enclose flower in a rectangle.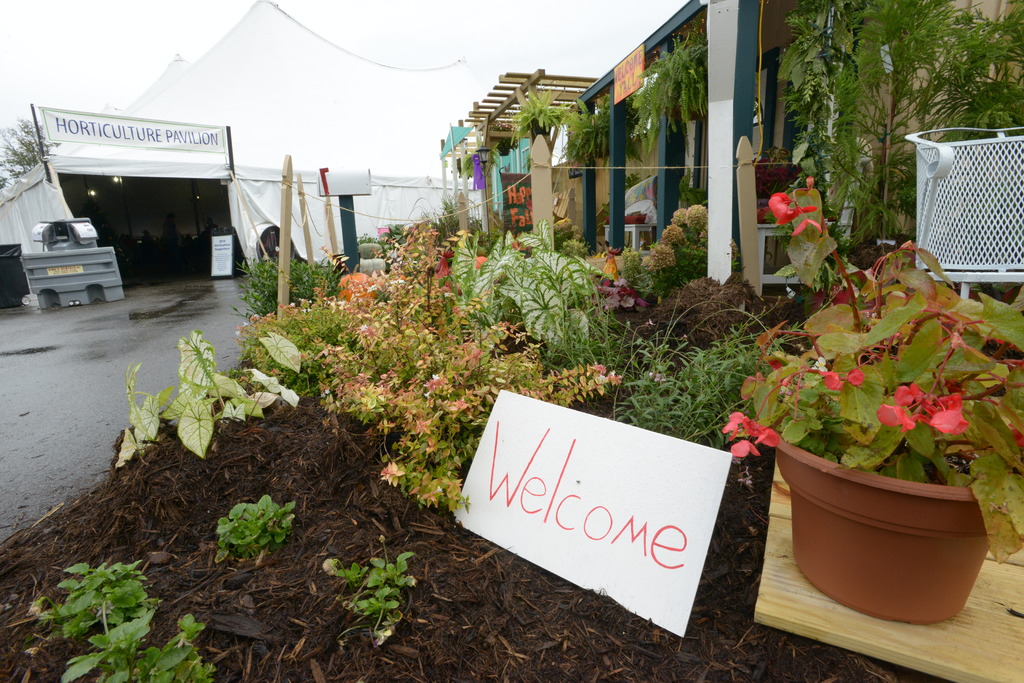
left=753, top=427, right=780, bottom=449.
